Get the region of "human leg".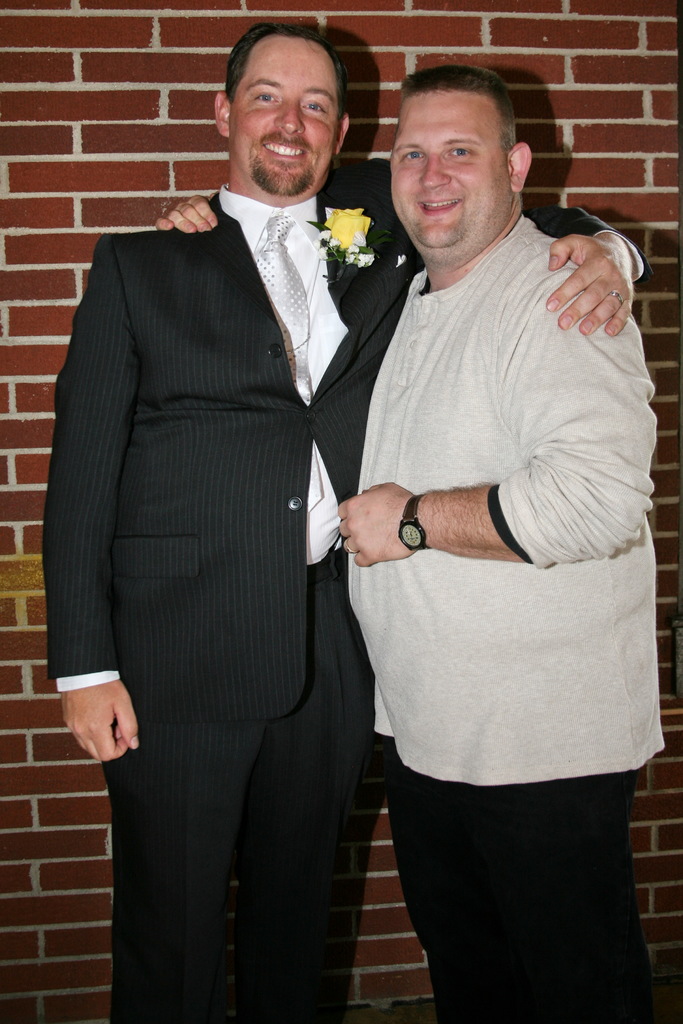
246 748 360 1011.
